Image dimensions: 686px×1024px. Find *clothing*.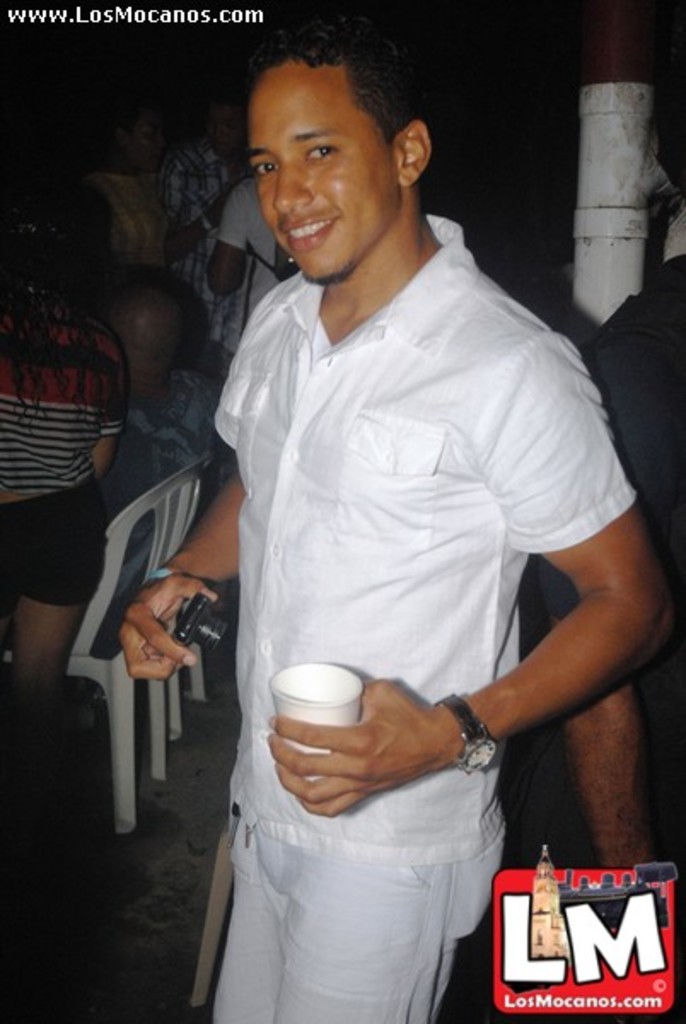
pyautogui.locateOnScreen(0, 311, 125, 495).
